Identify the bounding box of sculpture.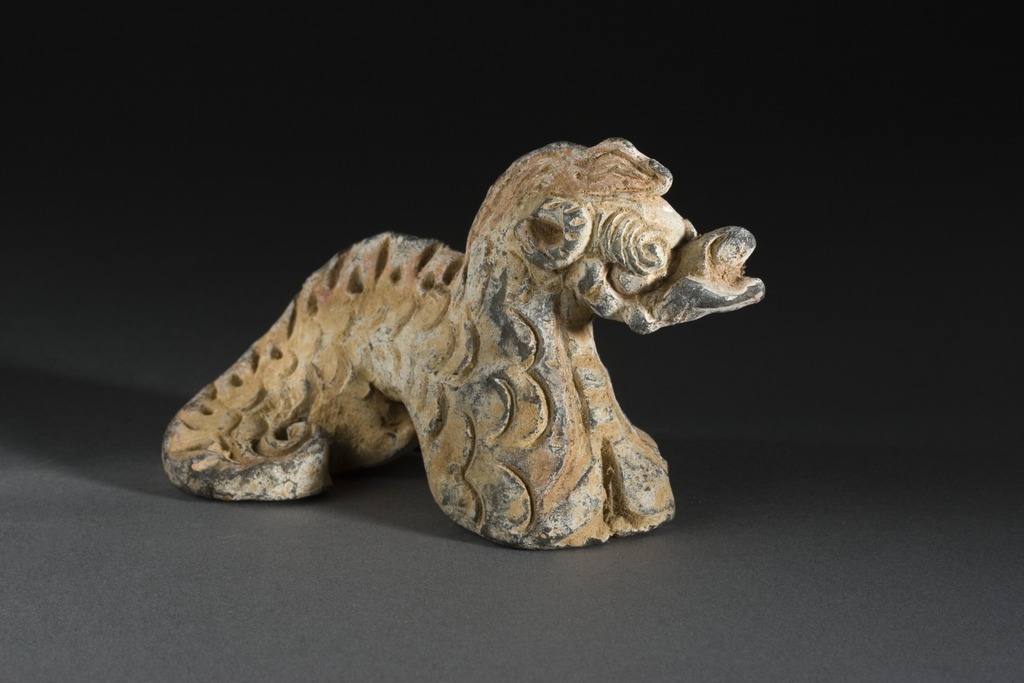
pyautogui.locateOnScreen(154, 128, 776, 554).
